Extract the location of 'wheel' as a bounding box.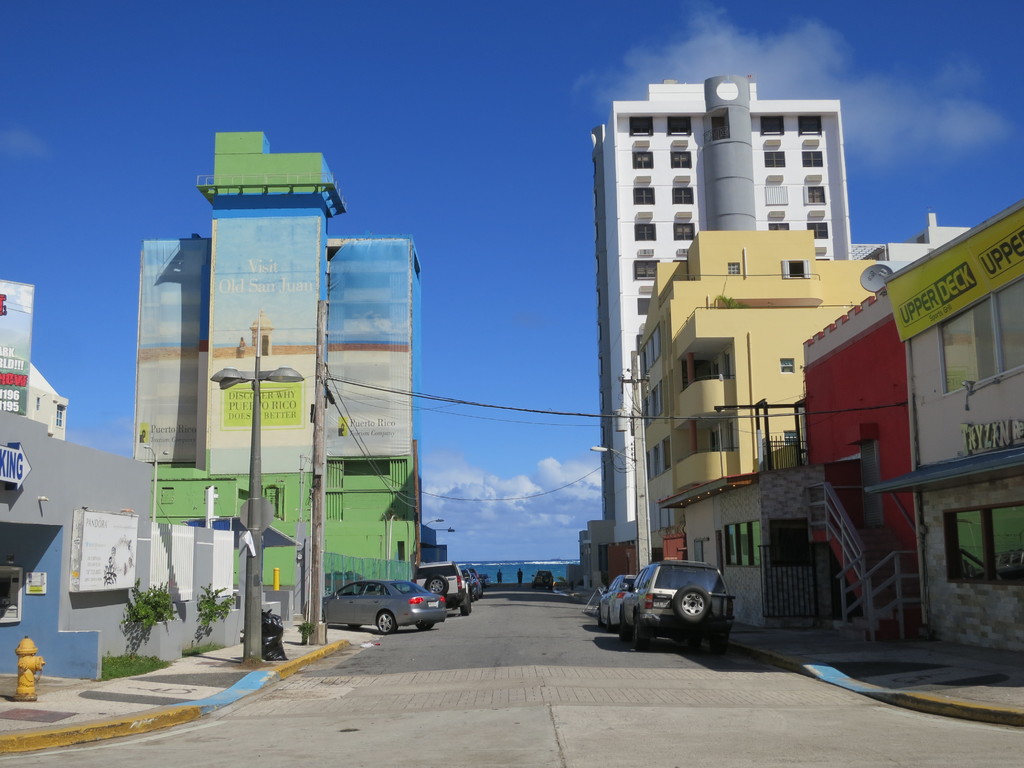
rect(633, 623, 648, 651).
